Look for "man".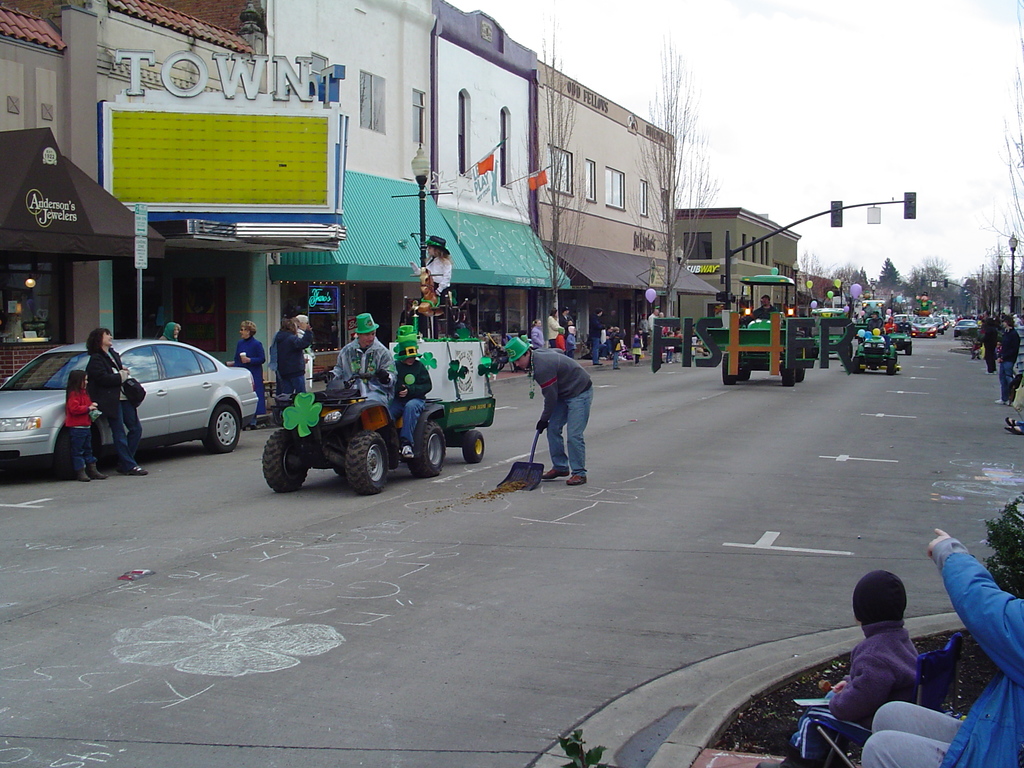
Found: locate(901, 316, 913, 332).
